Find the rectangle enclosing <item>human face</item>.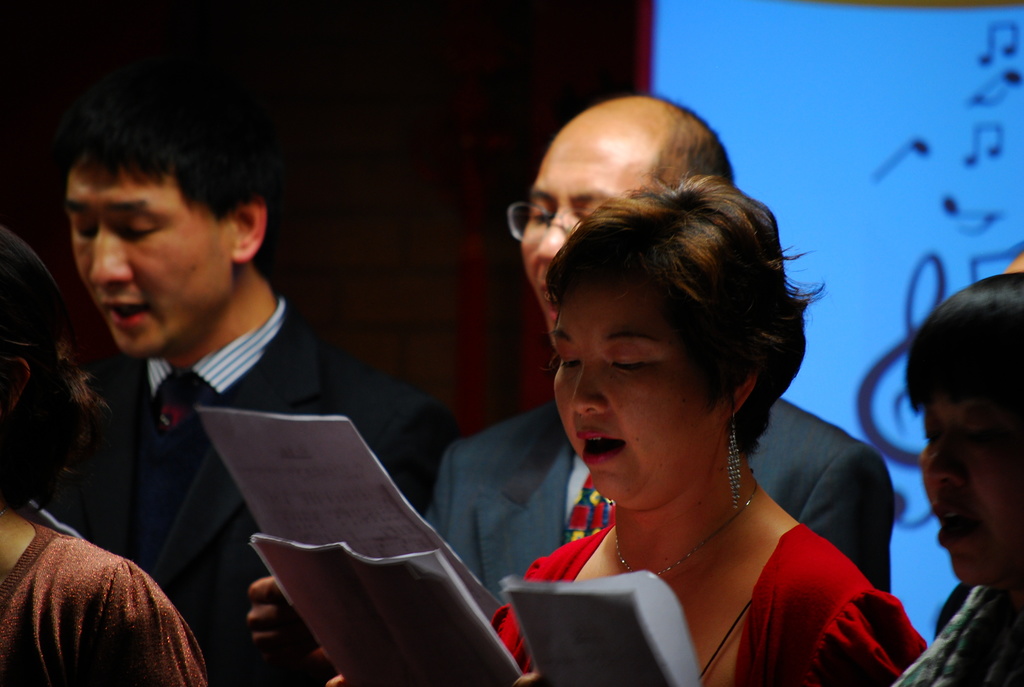
box(64, 161, 230, 363).
